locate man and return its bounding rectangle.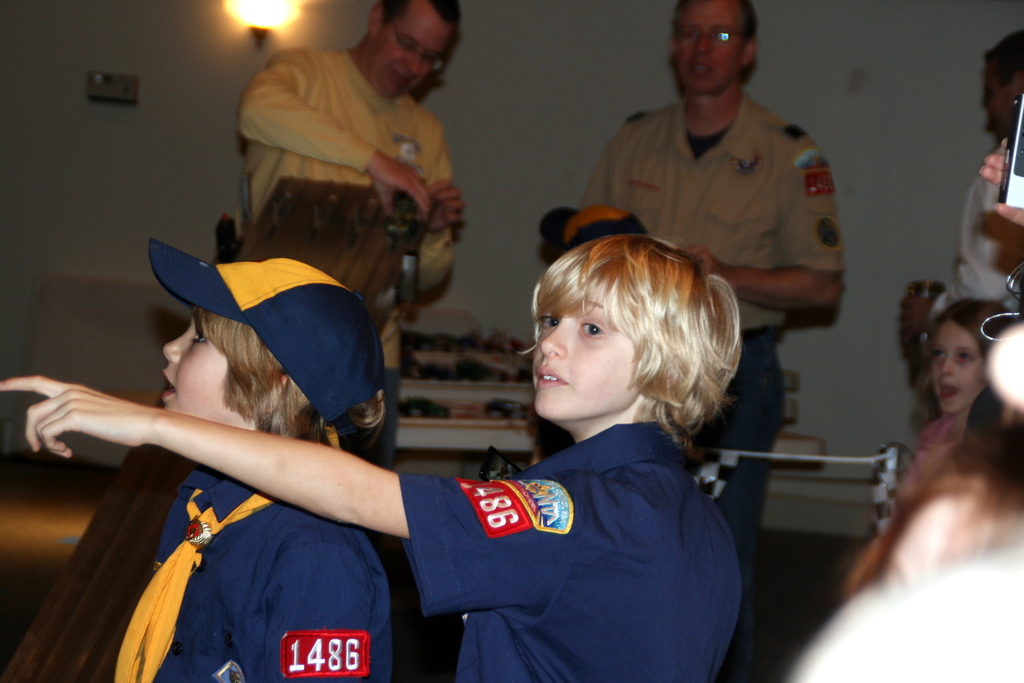
<bbox>211, 10, 488, 311</bbox>.
